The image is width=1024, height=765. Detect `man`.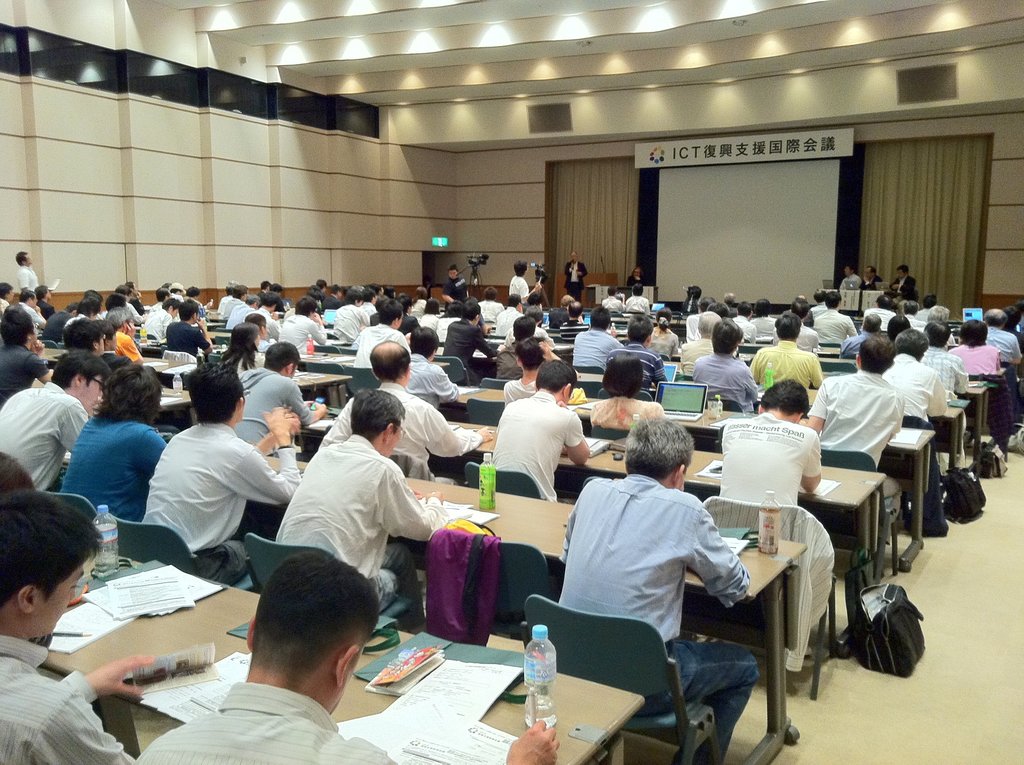
Detection: detection(628, 286, 645, 310).
